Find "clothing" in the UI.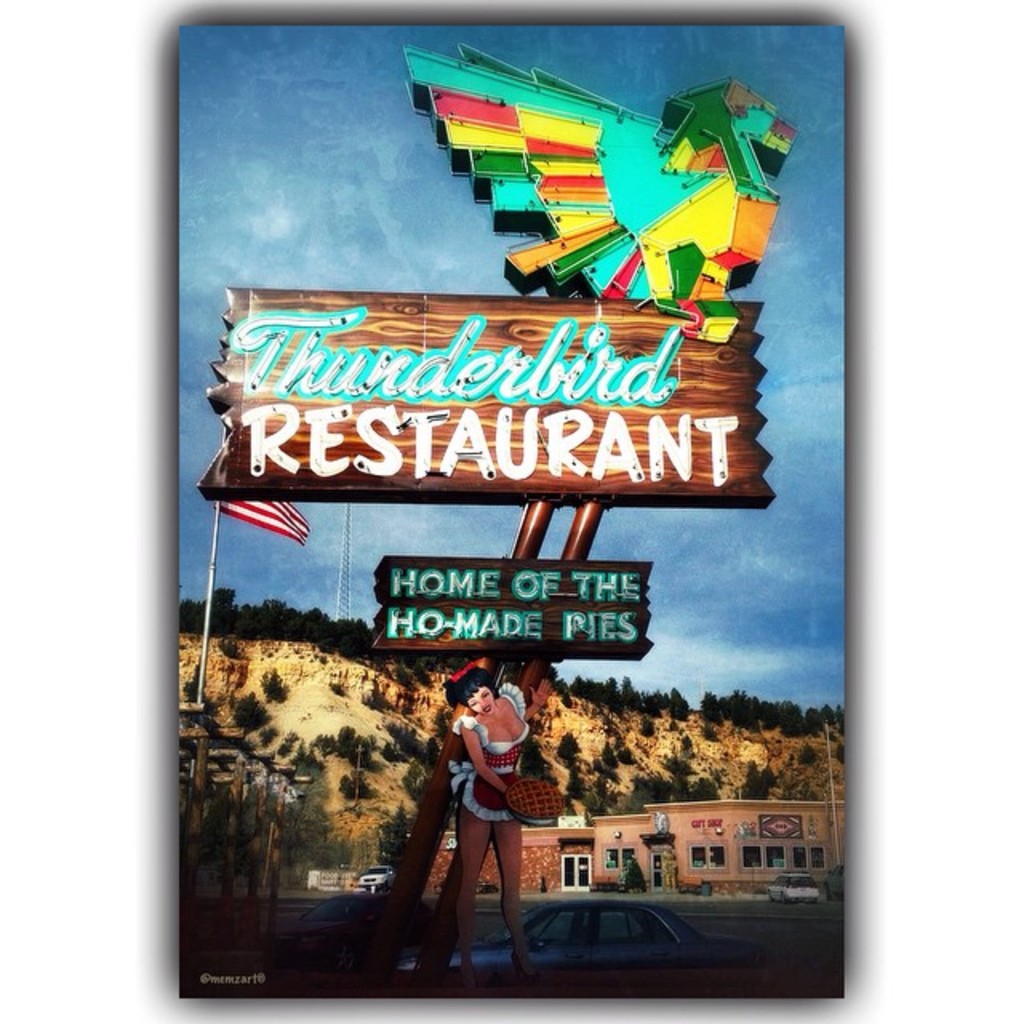
UI element at [x1=474, y1=690, x2=550, y2=846].
